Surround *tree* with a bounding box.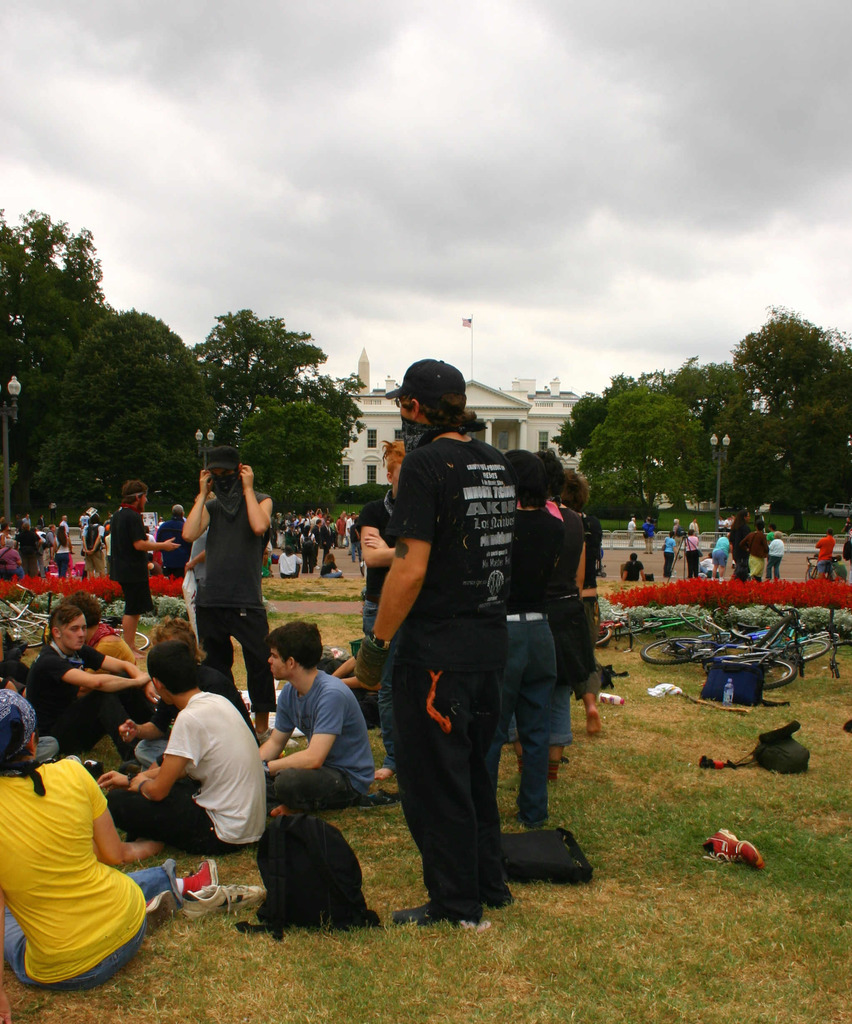
x1=578, y1=383, x2=713, y2=529.
